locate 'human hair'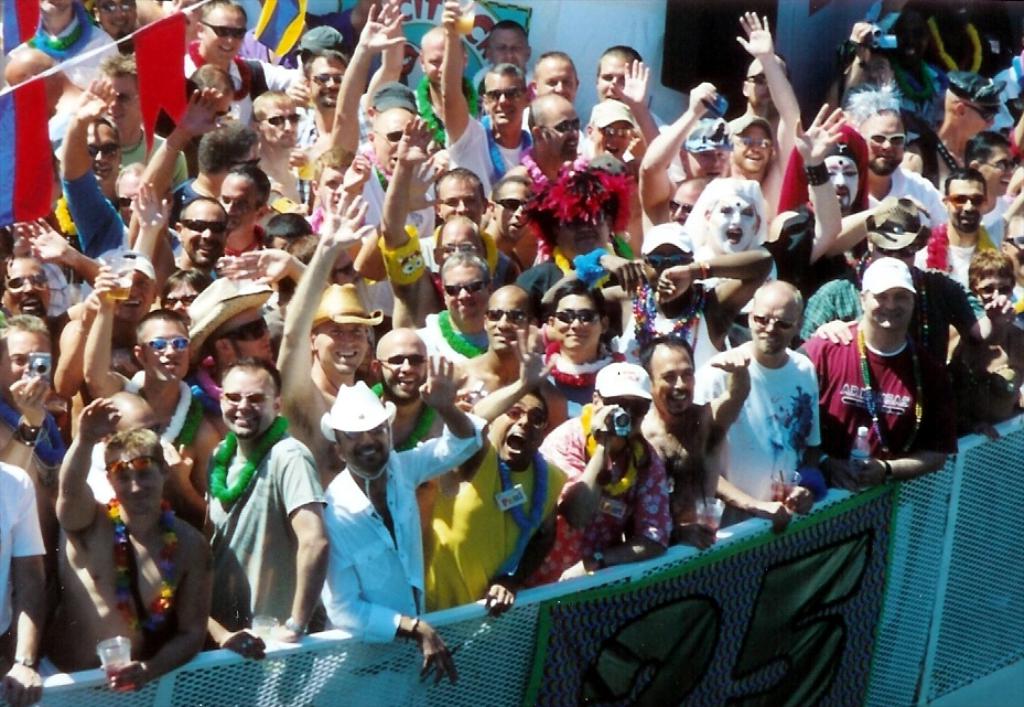
box=[177, 194, 226, 221]
